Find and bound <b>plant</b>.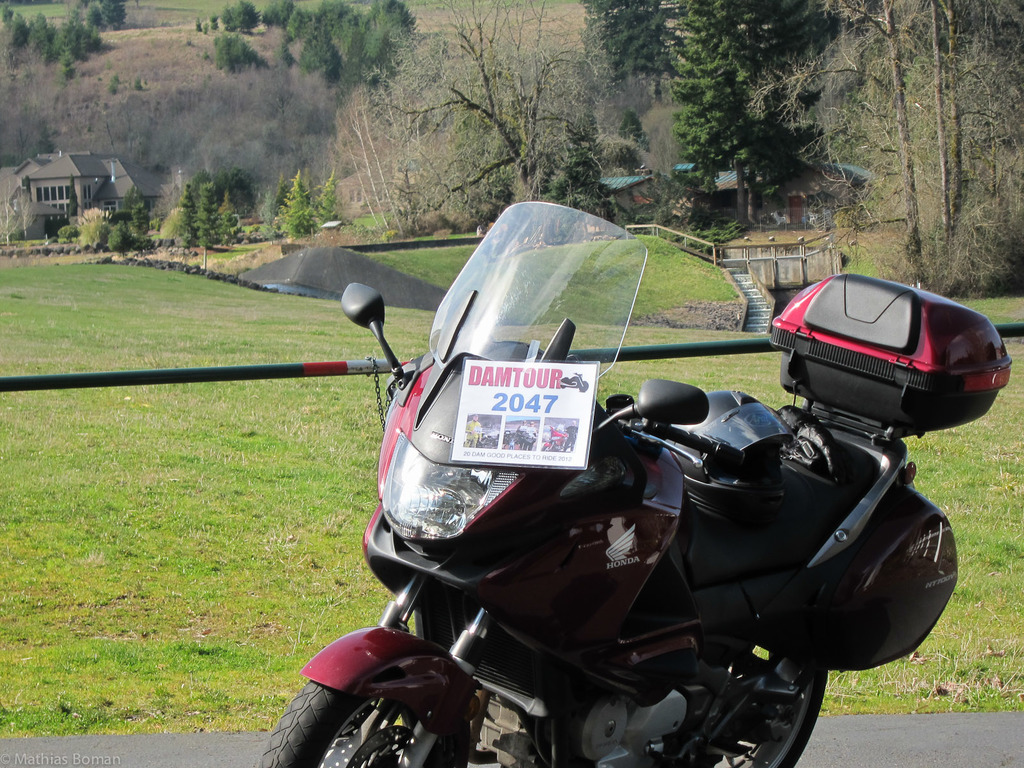
Bound: BBox(844, 253, 870, 275).
